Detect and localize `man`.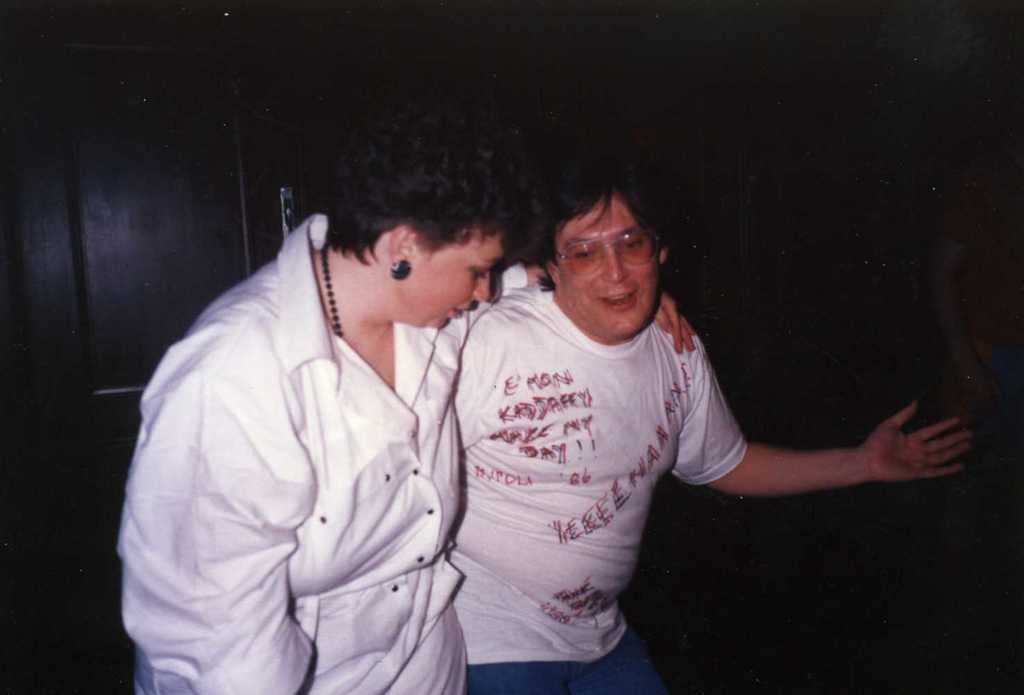
Localized at <bbox>409, 173, 886, 671</bbox>.
